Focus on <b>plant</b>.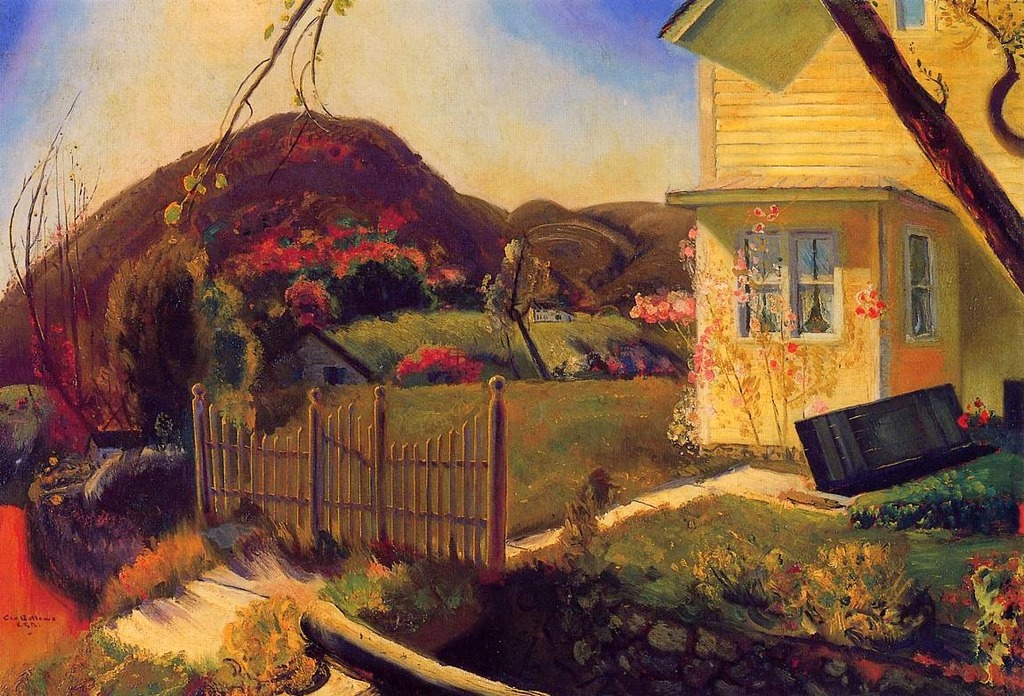
Focused at 621:199:891:469.
